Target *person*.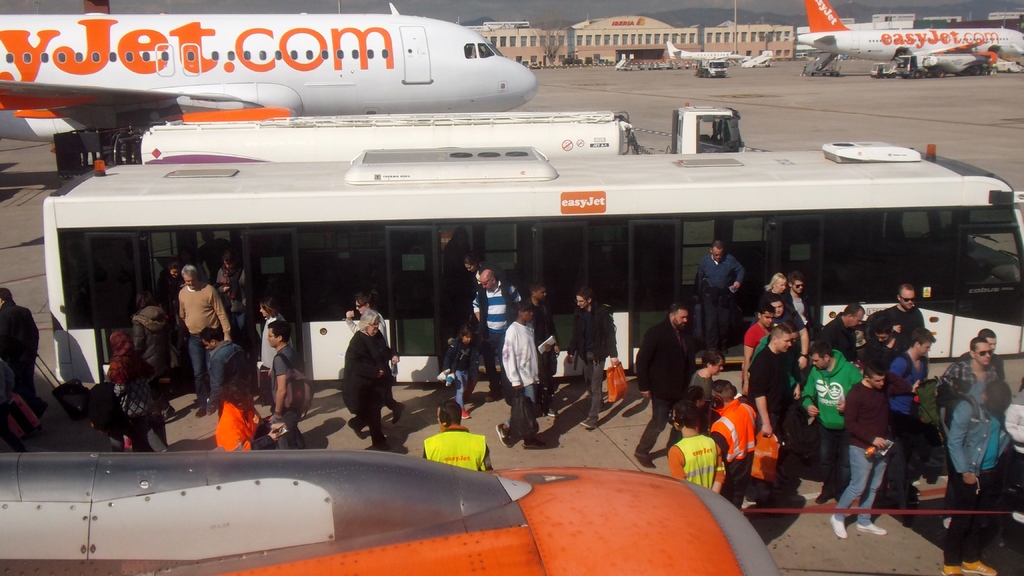
Target region: box=[460, 260, 517, 373].
